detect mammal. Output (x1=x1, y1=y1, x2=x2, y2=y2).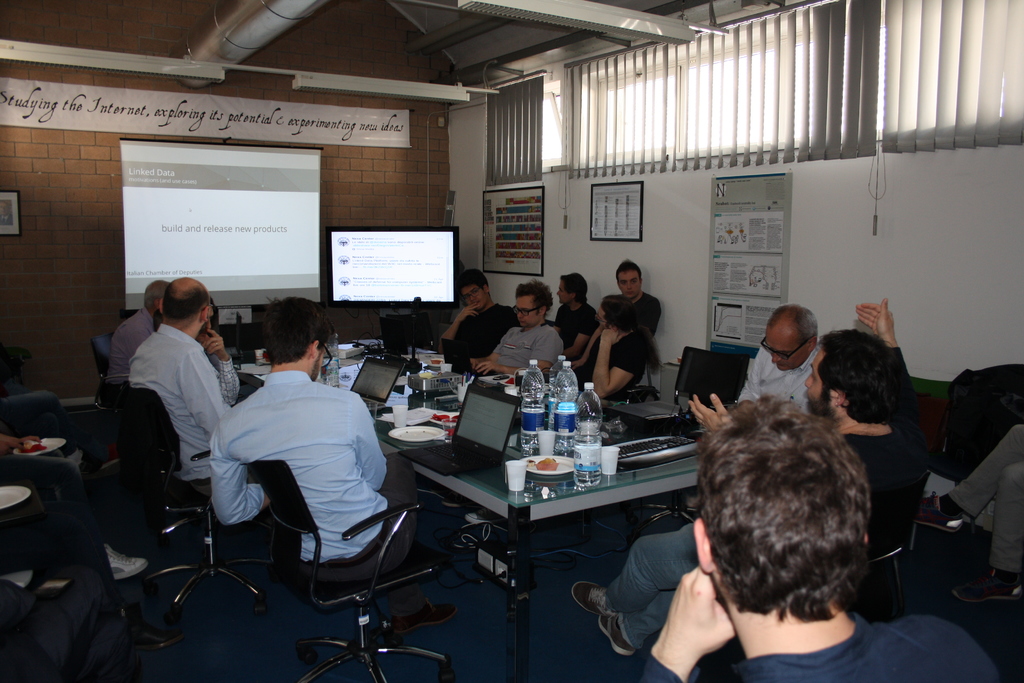
(x1=207, y1=293, x2=455, y2=623).
